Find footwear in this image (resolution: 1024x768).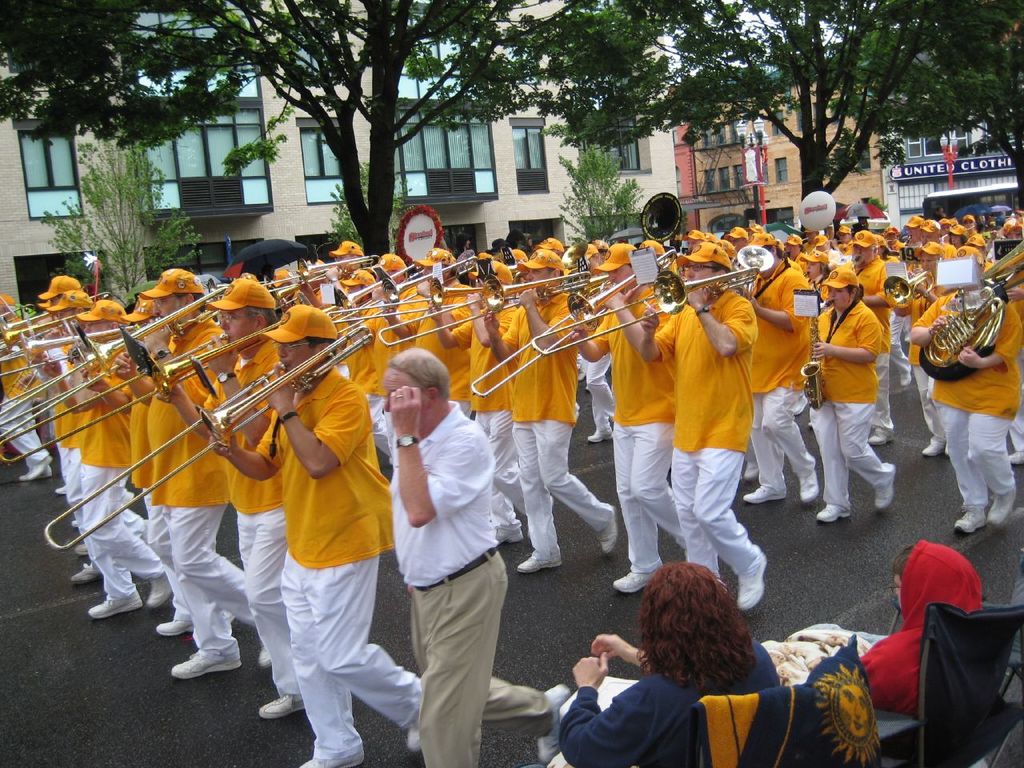
left=1008, top=449, right=1023, bottom=463.
